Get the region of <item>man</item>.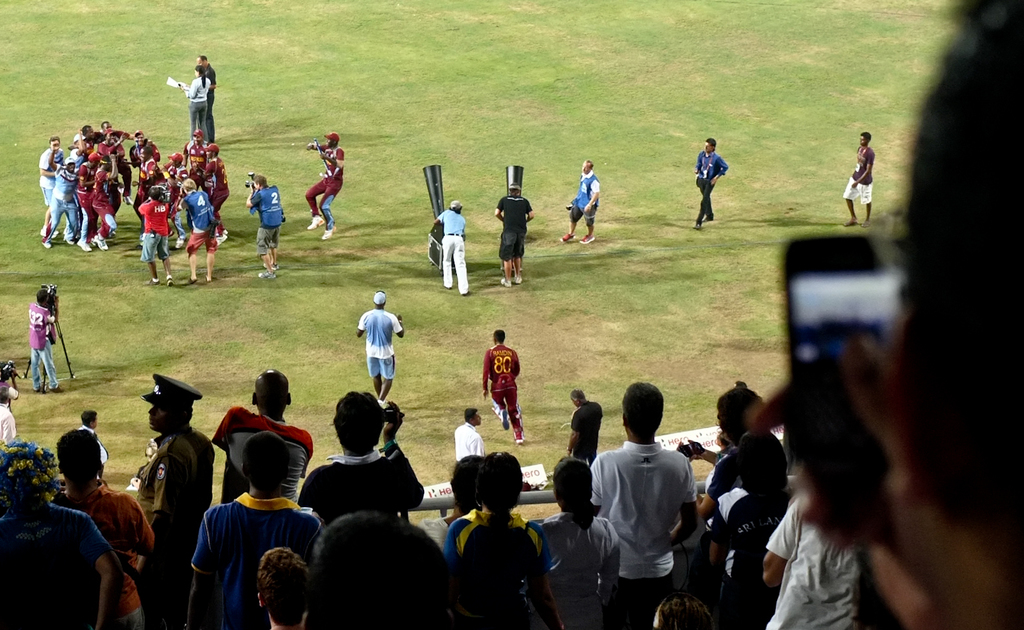
(172,172,225,286).
